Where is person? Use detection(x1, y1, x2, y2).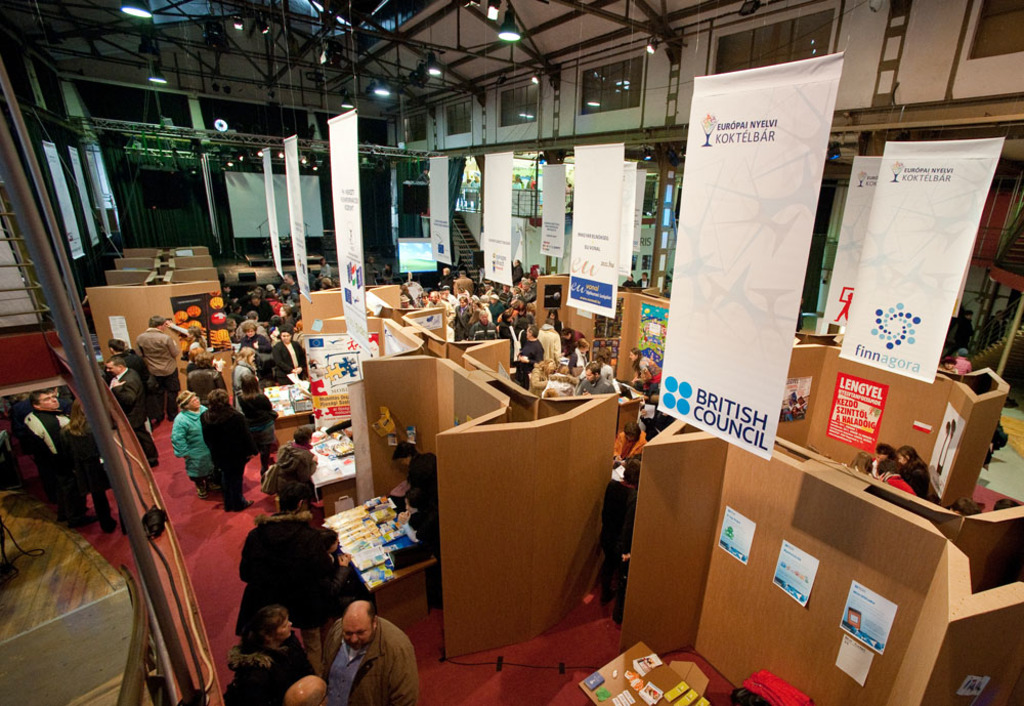
detection(308, 267, 317, 280).
